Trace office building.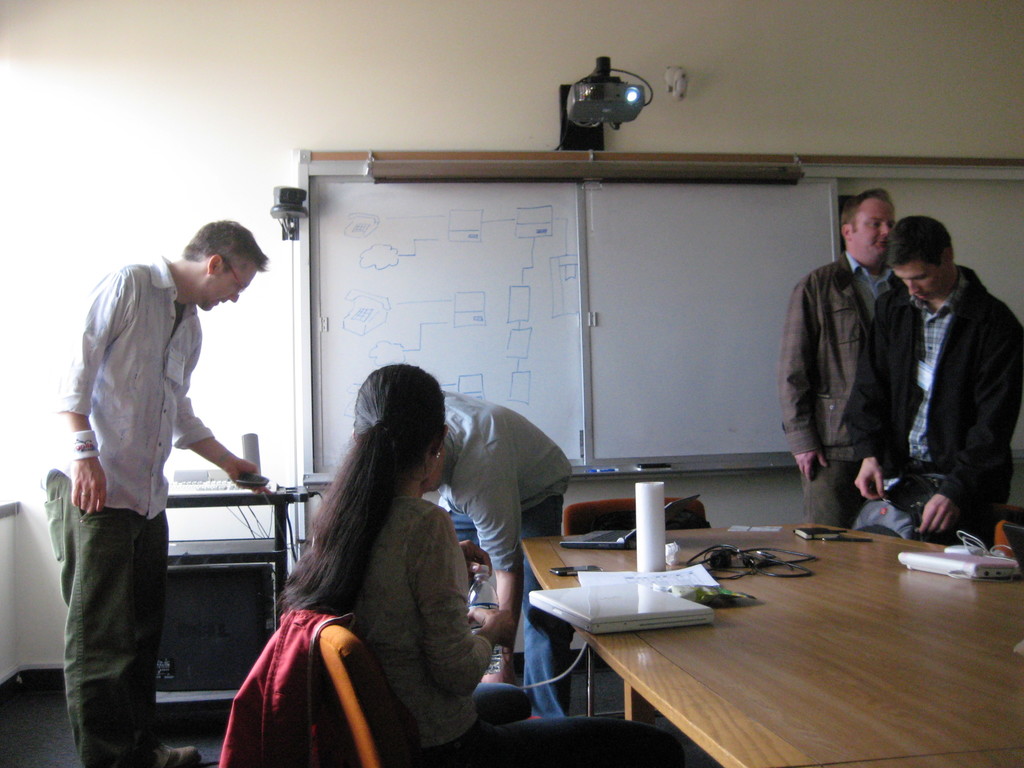
Traced to 36:55:1023:767.
